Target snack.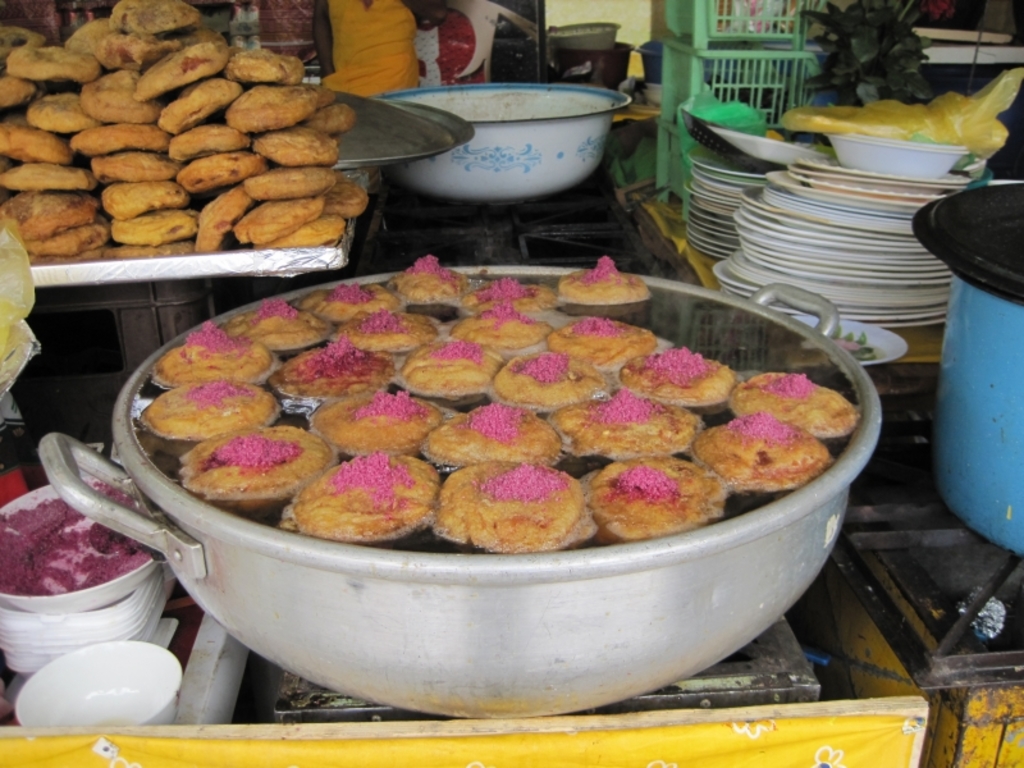
Target region: Rect(625, 346, 750, 404).
